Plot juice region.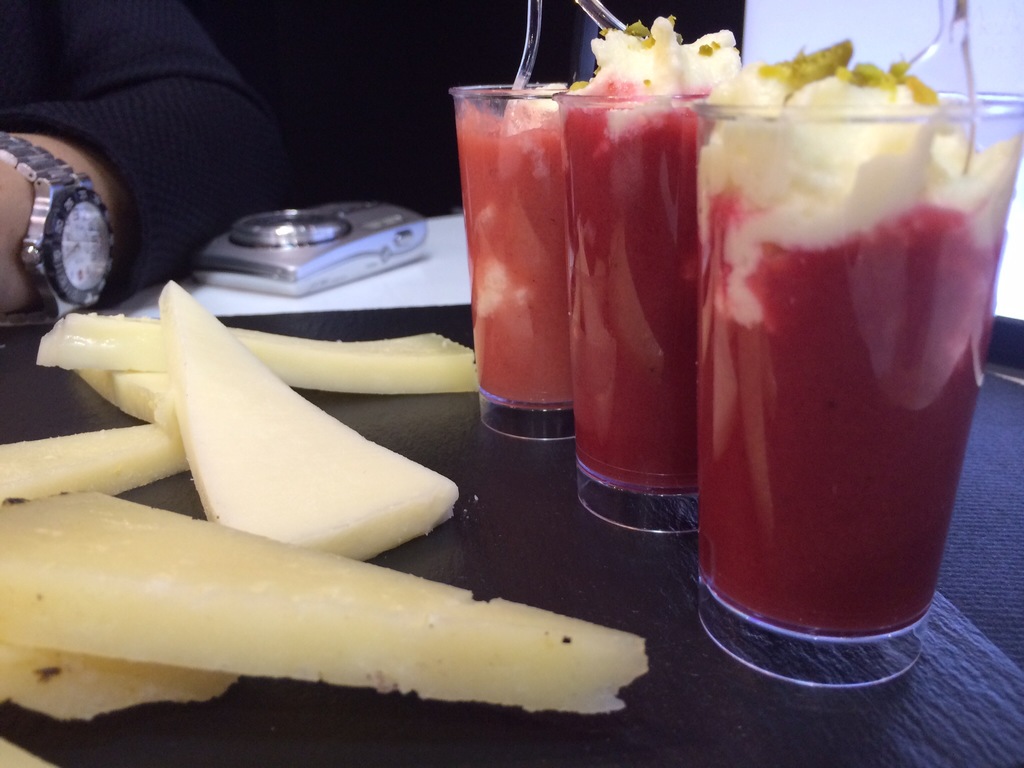
Plotted at detection(557, 76, 717, 499).
